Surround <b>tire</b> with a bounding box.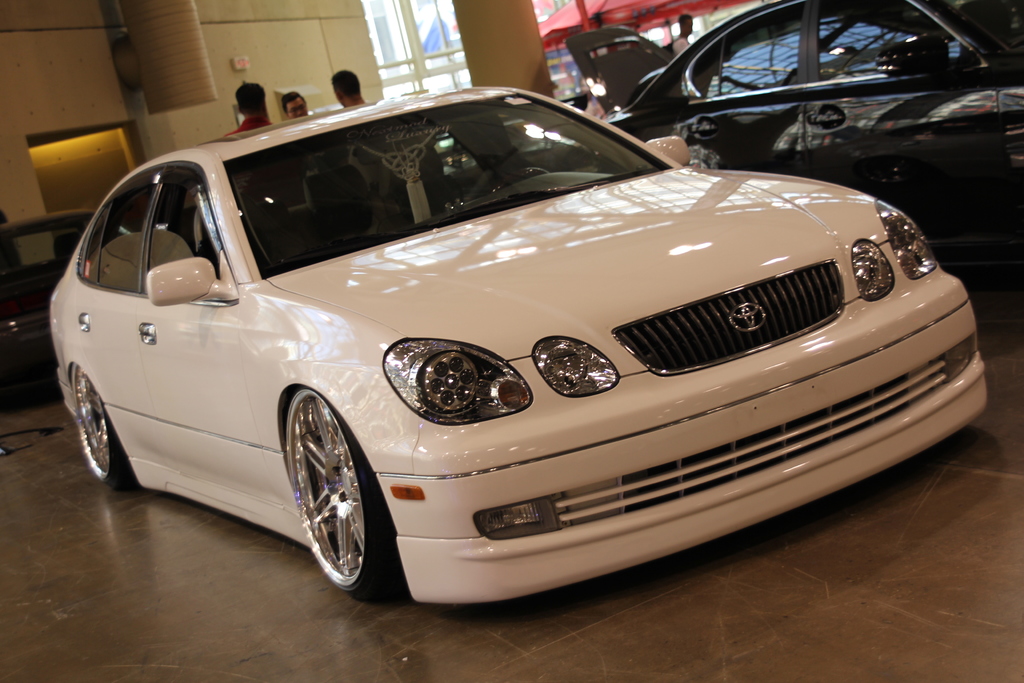
<bbox>289, 384, 400, 605</bbox>.
